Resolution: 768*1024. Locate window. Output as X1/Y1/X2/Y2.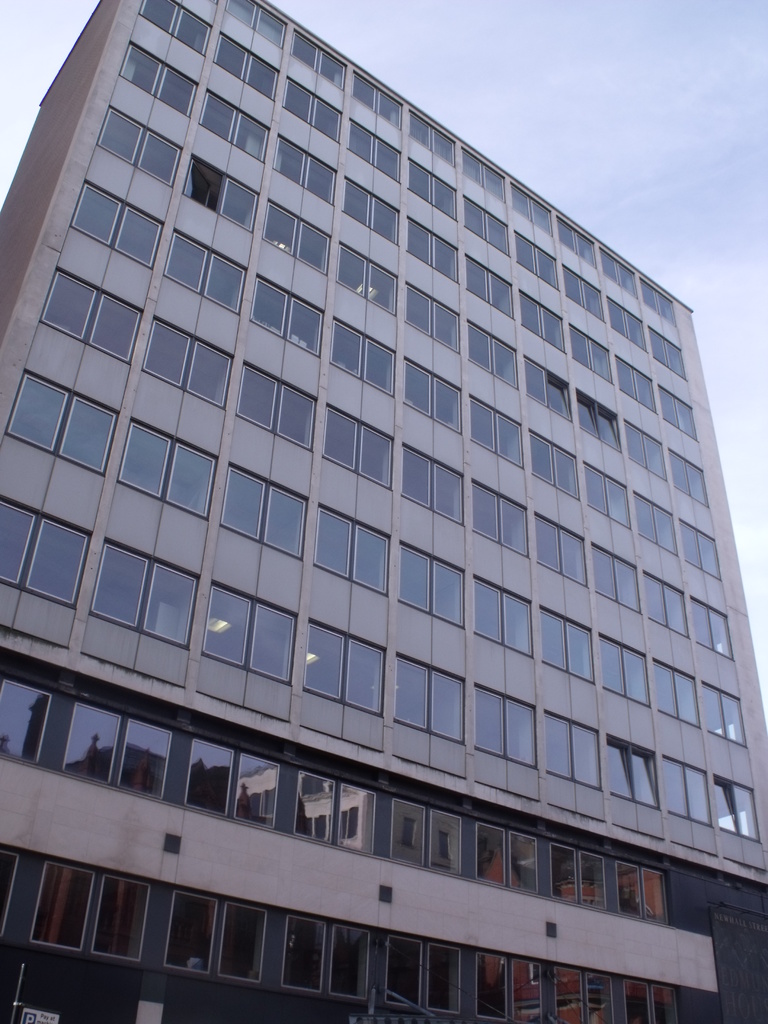
270/137/337/204.
